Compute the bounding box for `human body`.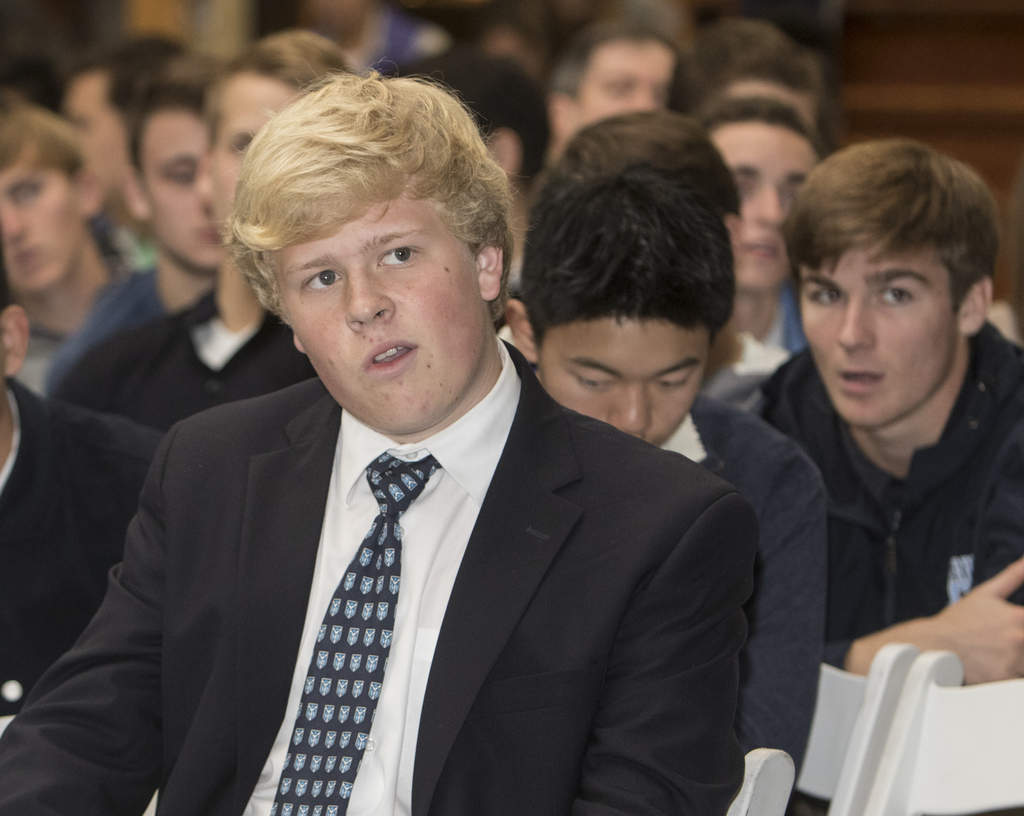
{"left": 529, "top": 10, "right": 679, "bottom": 196}.
